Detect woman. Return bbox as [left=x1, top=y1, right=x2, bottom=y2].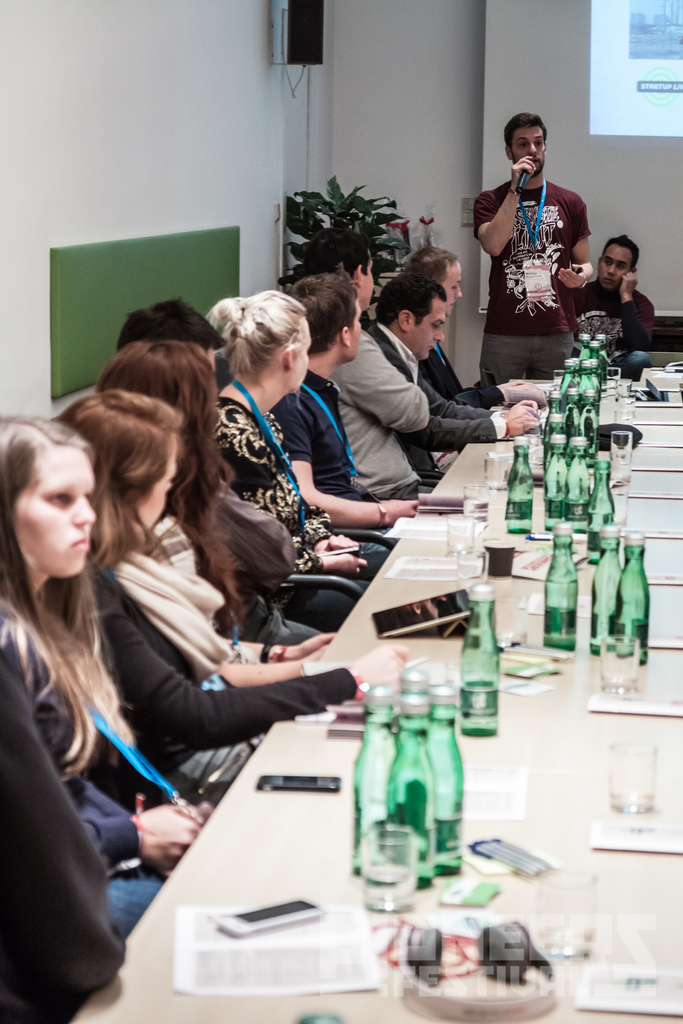
[left=95, top=337, right=336, bottom=688].
